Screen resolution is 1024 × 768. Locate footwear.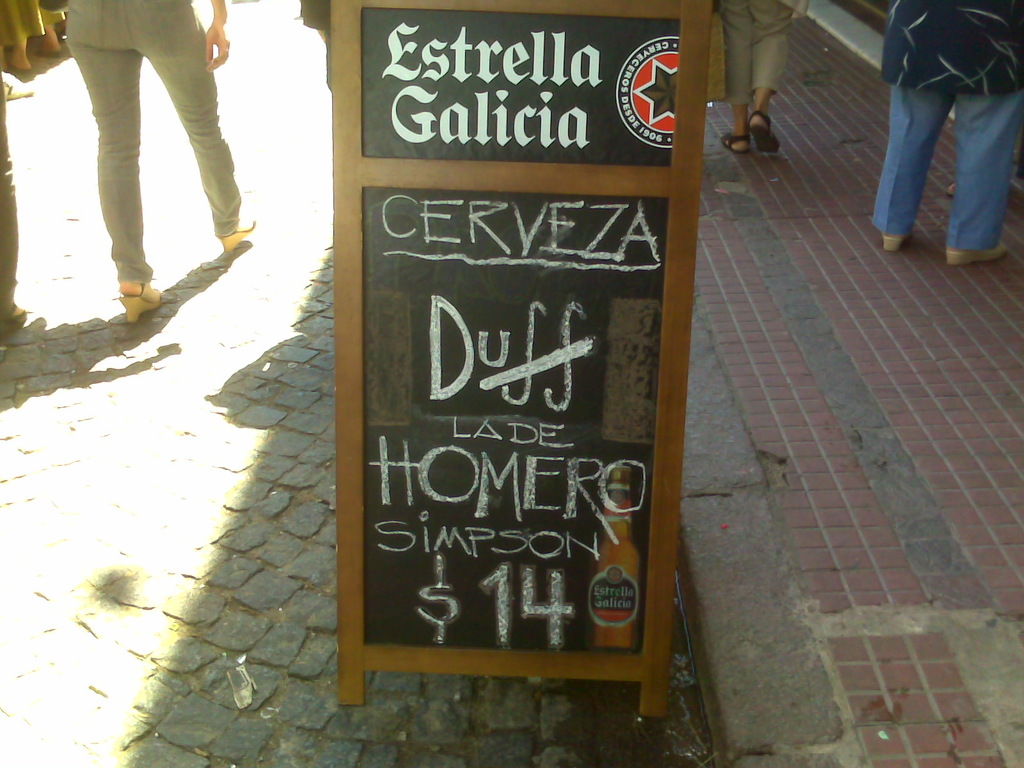
region(725, 132, 751, 155).
